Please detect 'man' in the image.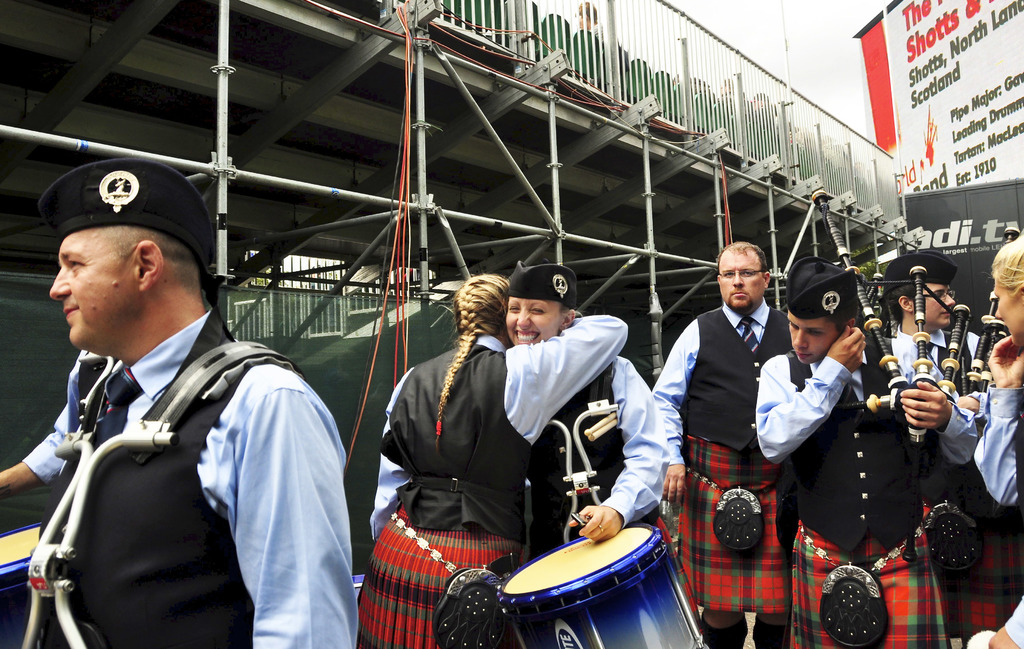
879/244/981/382.
